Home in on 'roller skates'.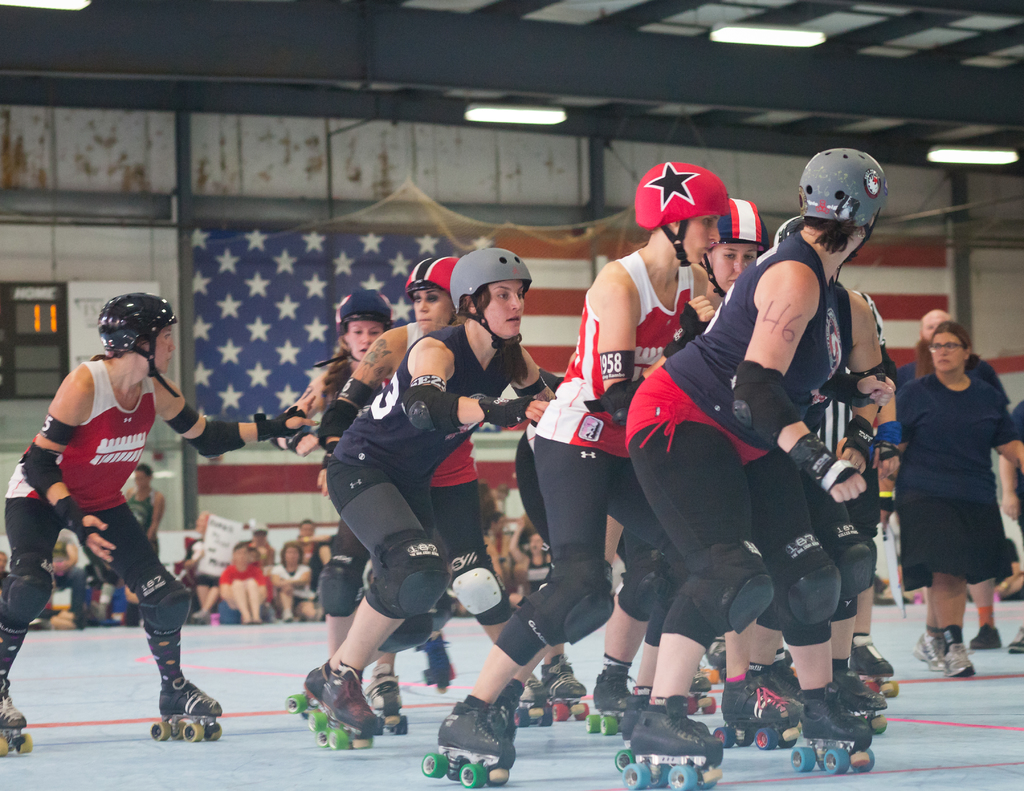
Homed in at region(852, 643, 900, 696).
